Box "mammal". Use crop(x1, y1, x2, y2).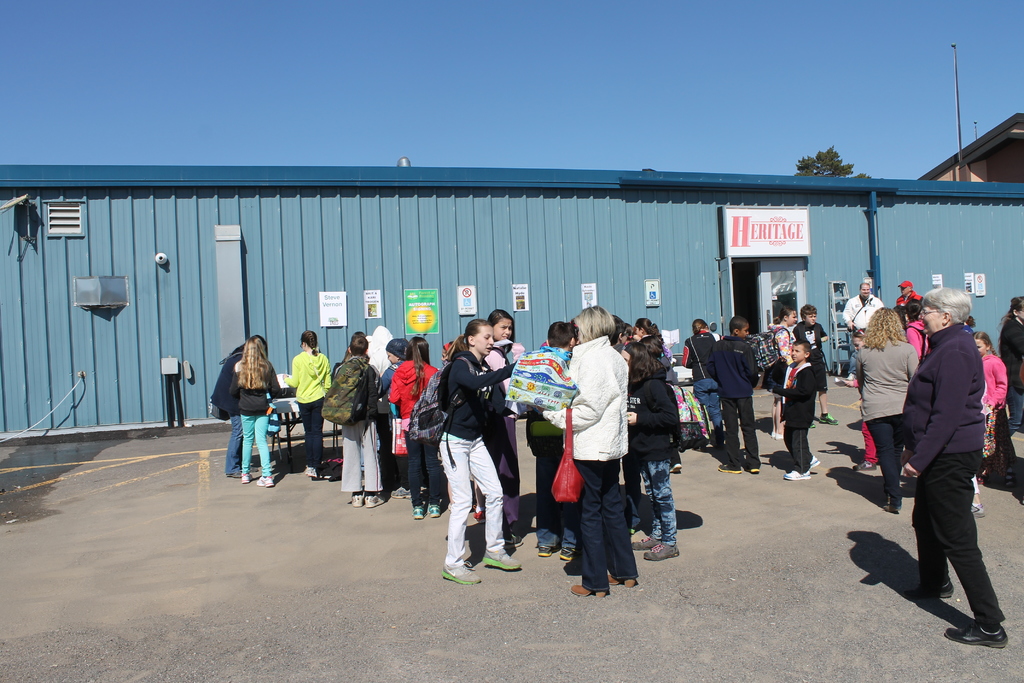
crop(340, 333, 388, 504).
